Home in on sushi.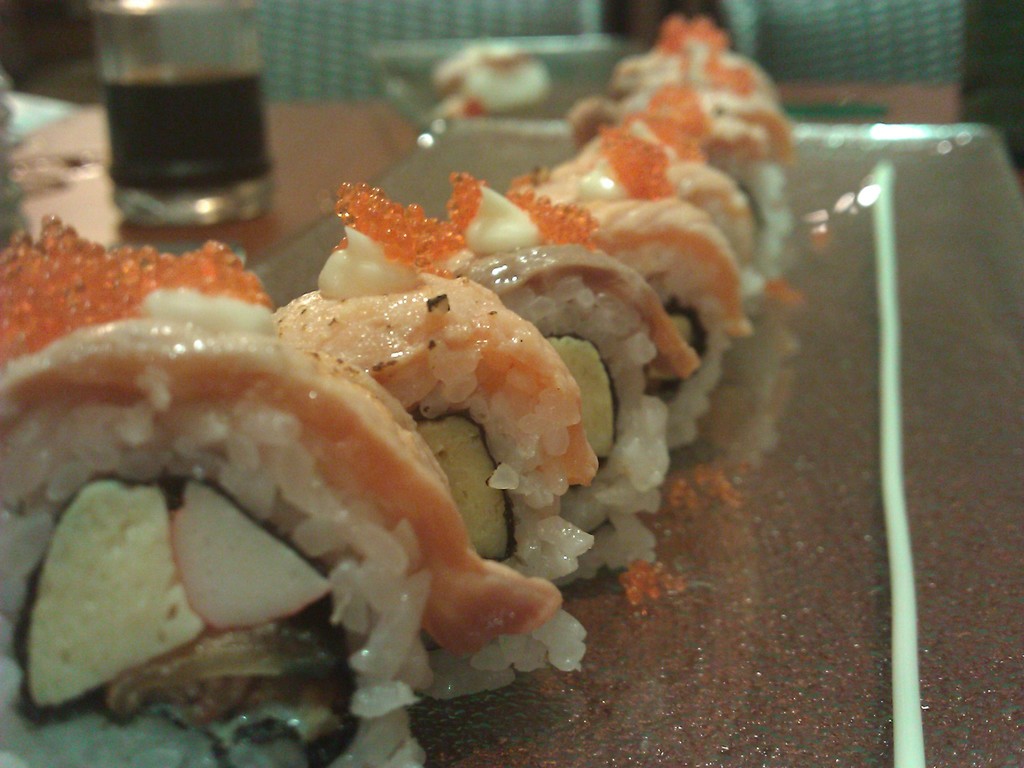
Homed in at <box>2,305,584,765</box>.
